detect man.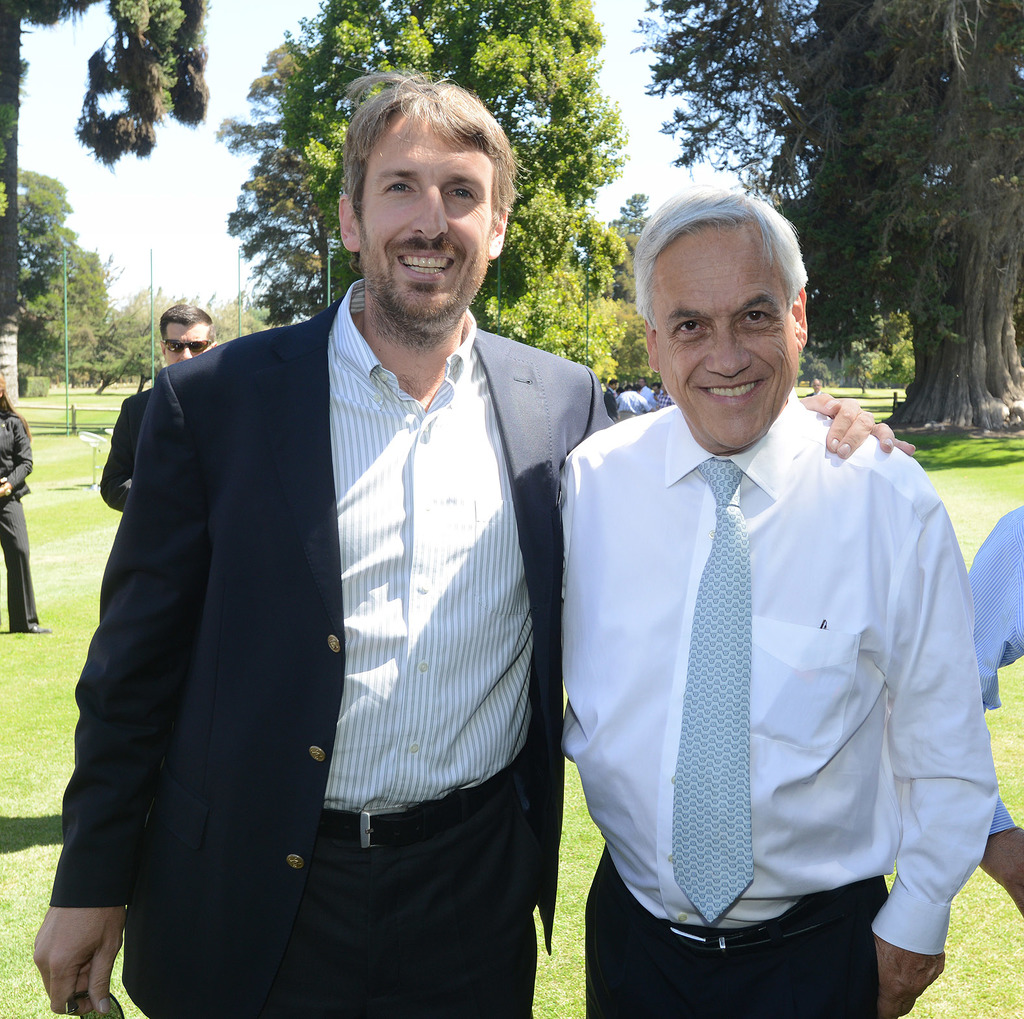
Detected at [x1=40, y1=49, x2=912, y2=1018].
